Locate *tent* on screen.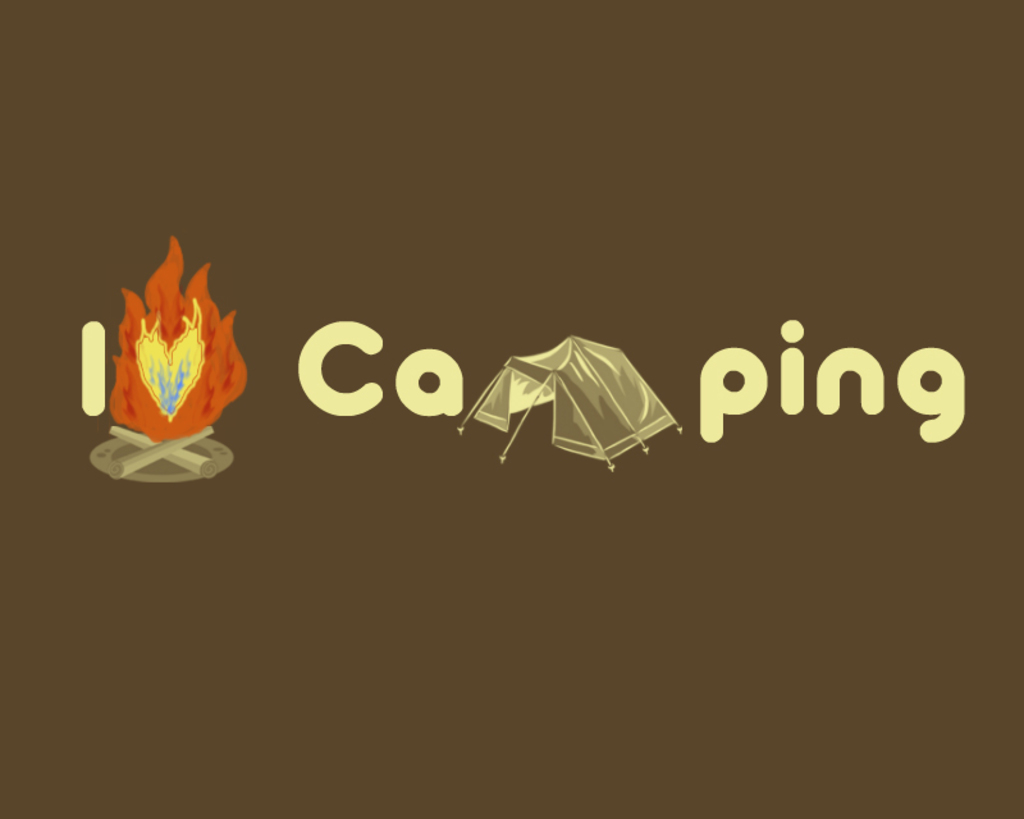
On screen at 468, 342, 673, 479.
